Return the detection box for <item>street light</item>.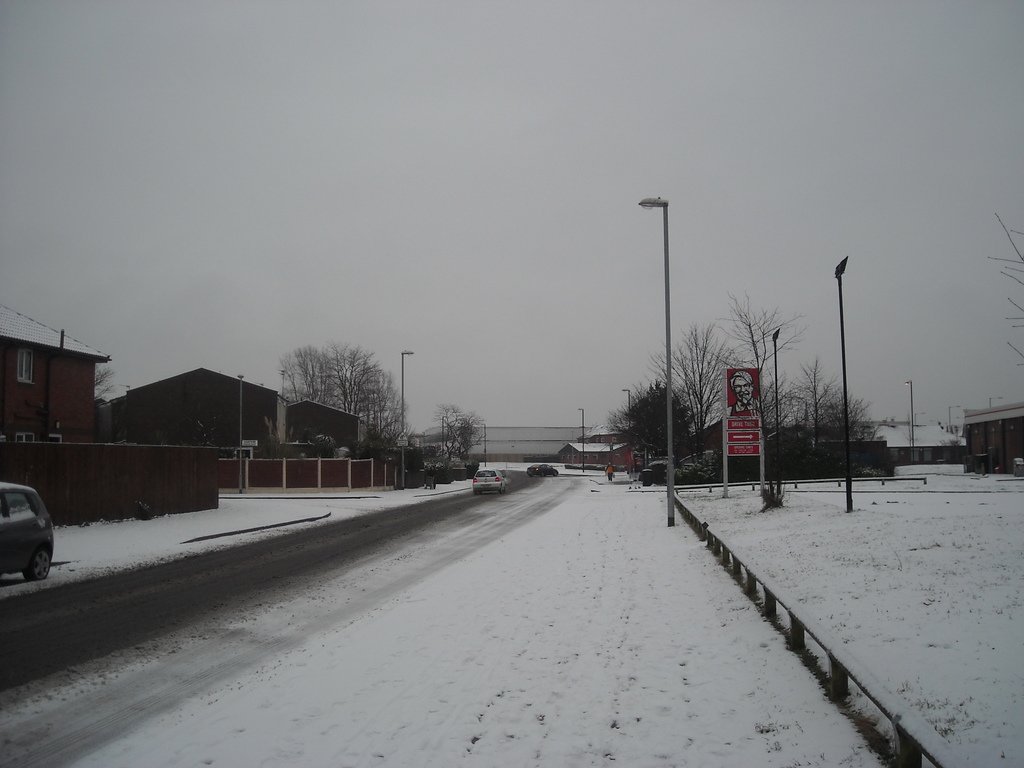
(986, 397, 1004, 410).
